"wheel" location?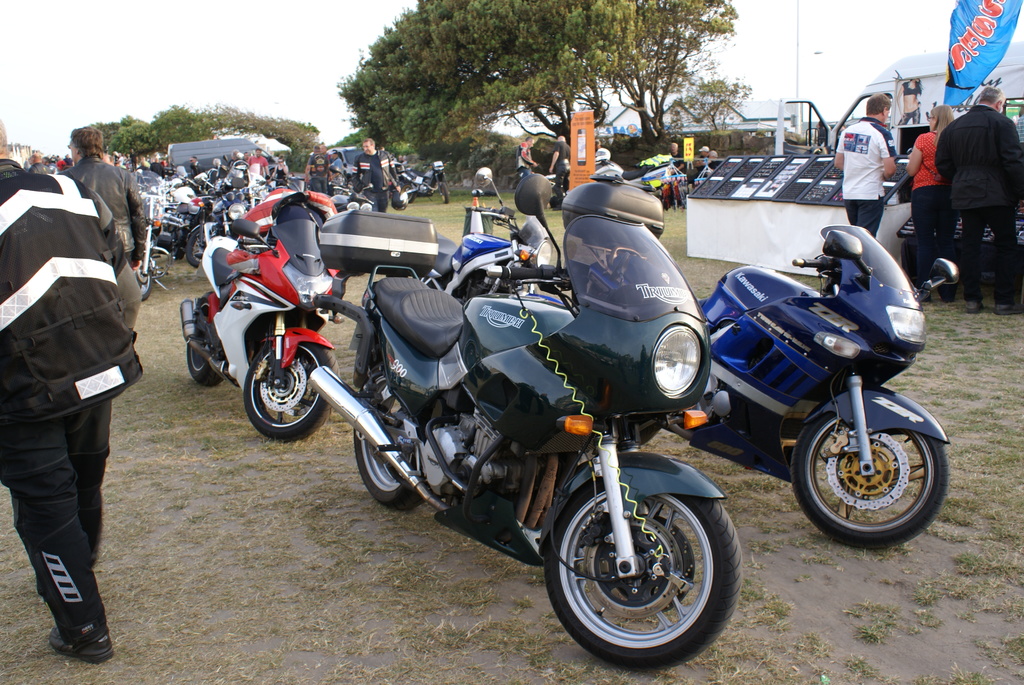
left=179, top=315, right=224, bottom=384
